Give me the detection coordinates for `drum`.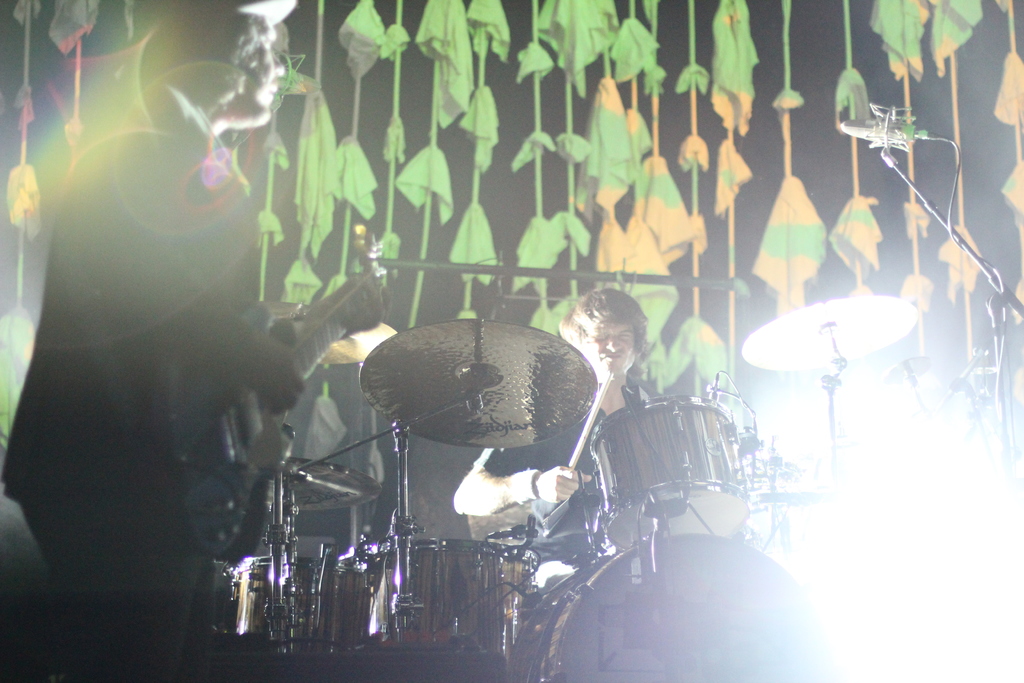
(584, 395, 762, 552).
